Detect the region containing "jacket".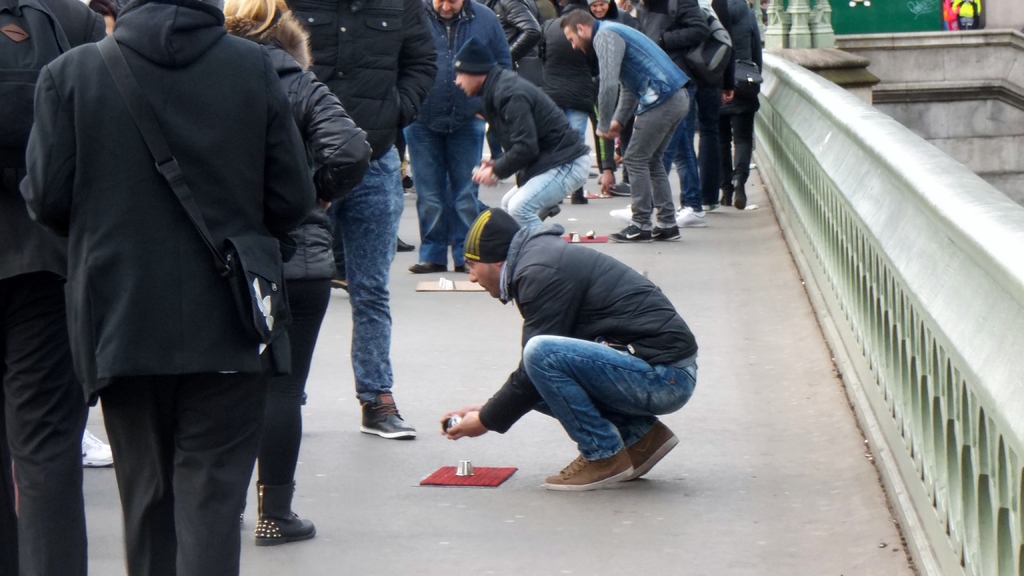
pyautogui.locateOnScreen(590, 19, 692, 117).
